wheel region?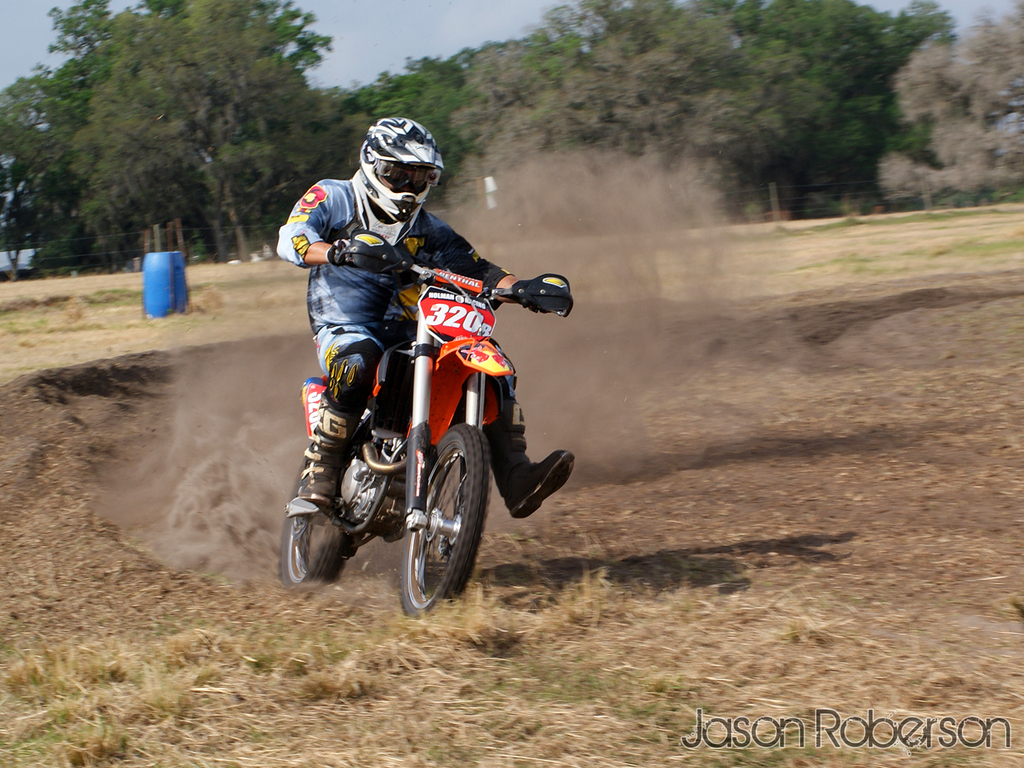
l=382, t=432, r=488, b=612
